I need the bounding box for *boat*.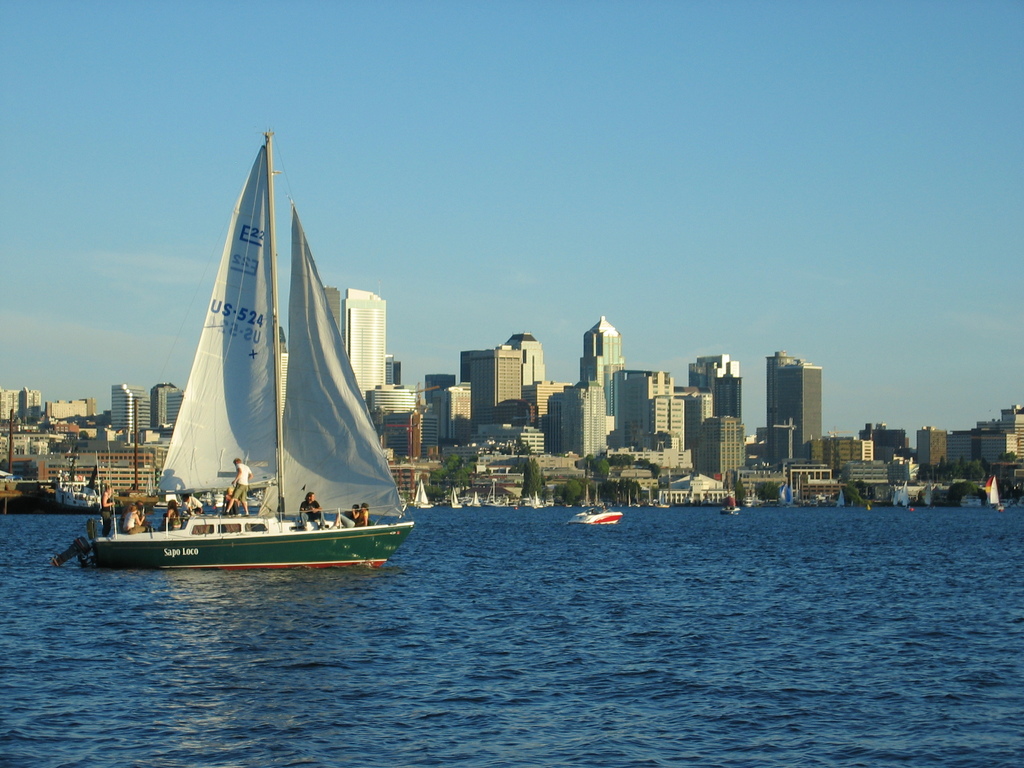
Here it is: {"left": 833, "top": 490, "right": 847, "bottom": 509}.
